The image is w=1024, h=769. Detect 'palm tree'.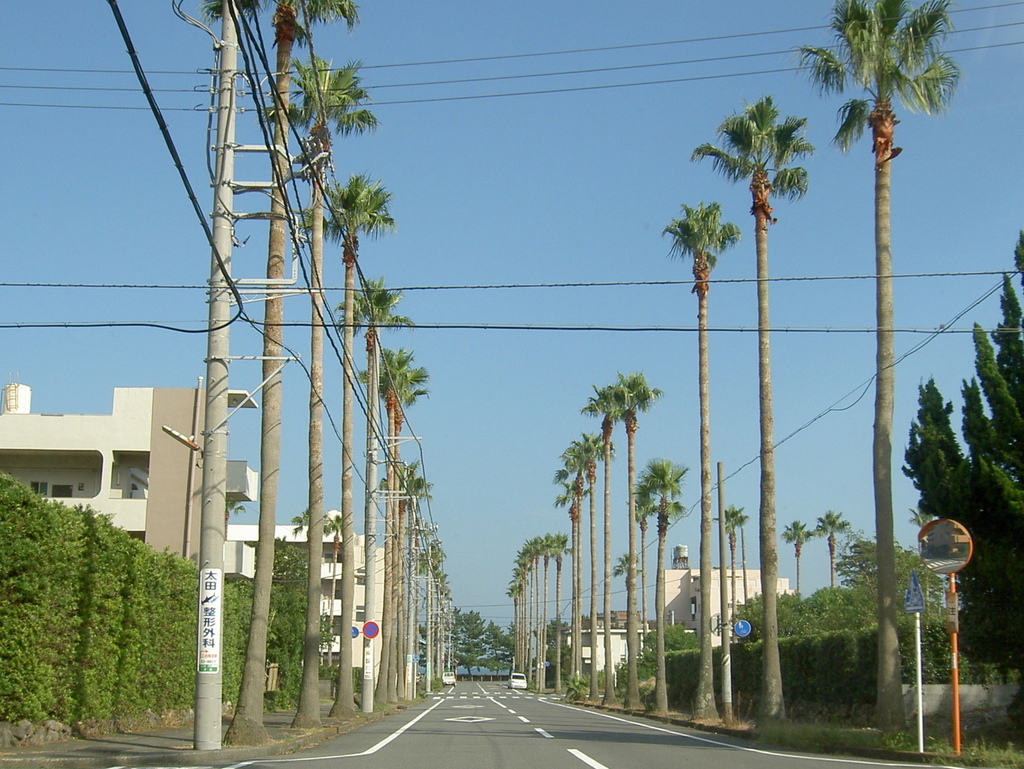
Detection: <box>603,364,654,694</box>.
